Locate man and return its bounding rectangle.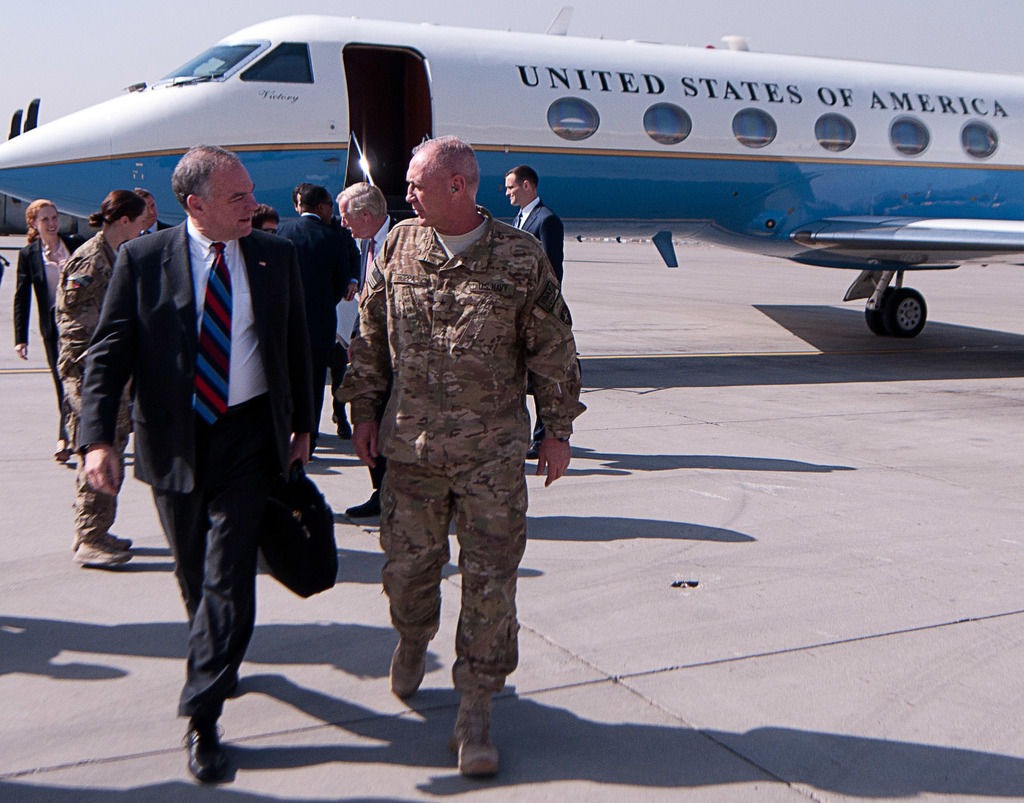
BBox(336, 117, 556, 772).
